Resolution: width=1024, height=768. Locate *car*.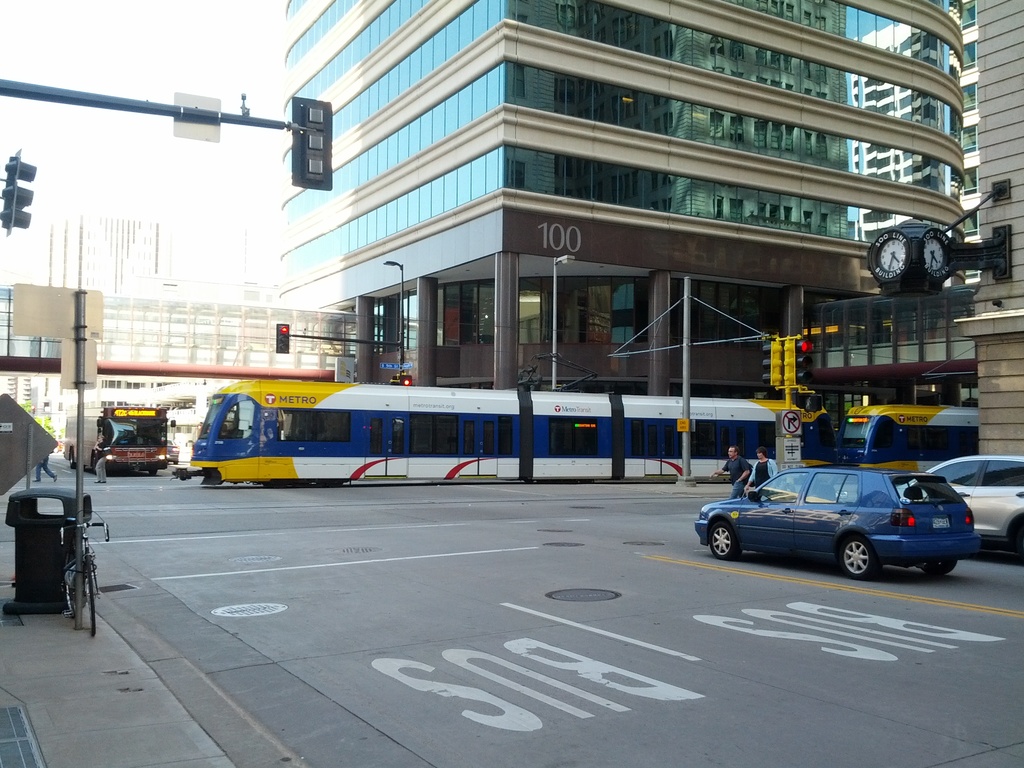
904 447 1023 560.
